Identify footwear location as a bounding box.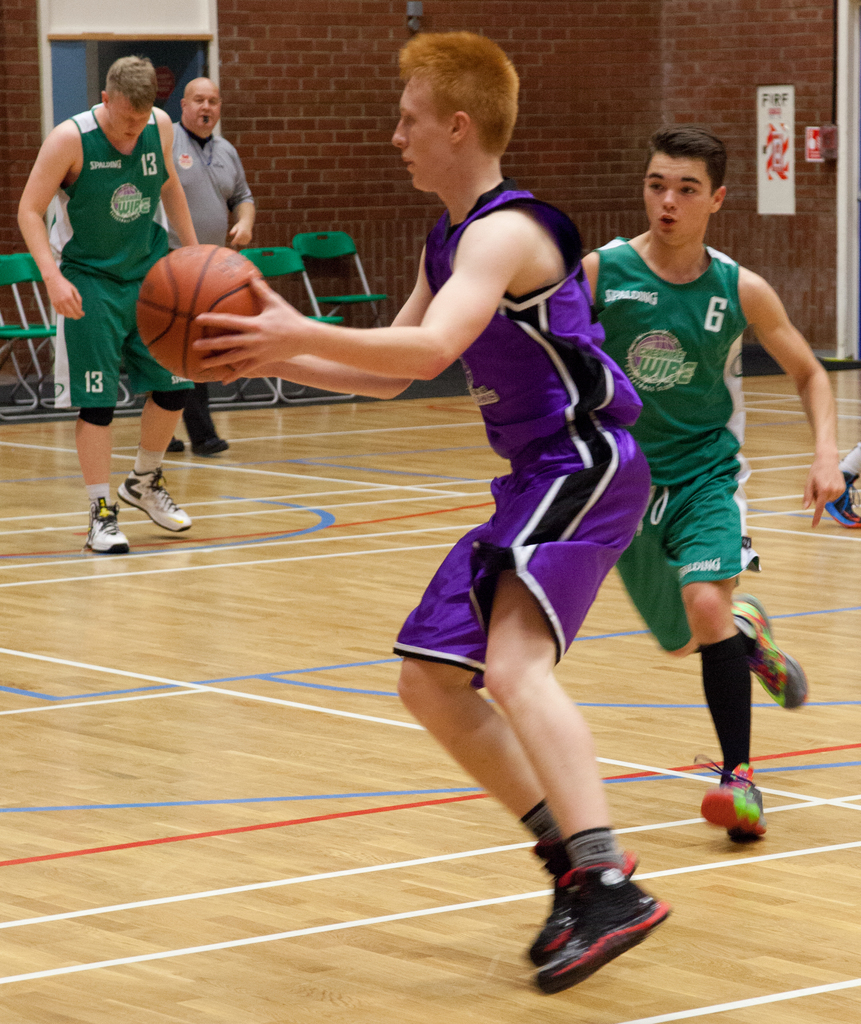
region(83, 498, 127, 556).
